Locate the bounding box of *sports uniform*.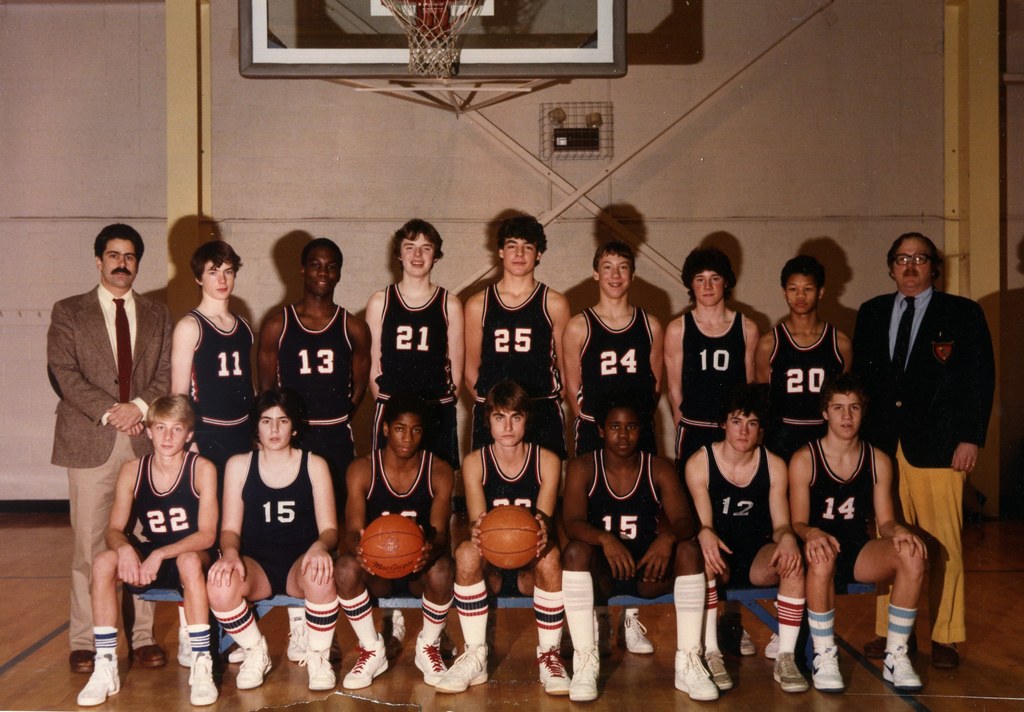
Bounding box: x1=190, y1=310, x2=253, y2=665.
